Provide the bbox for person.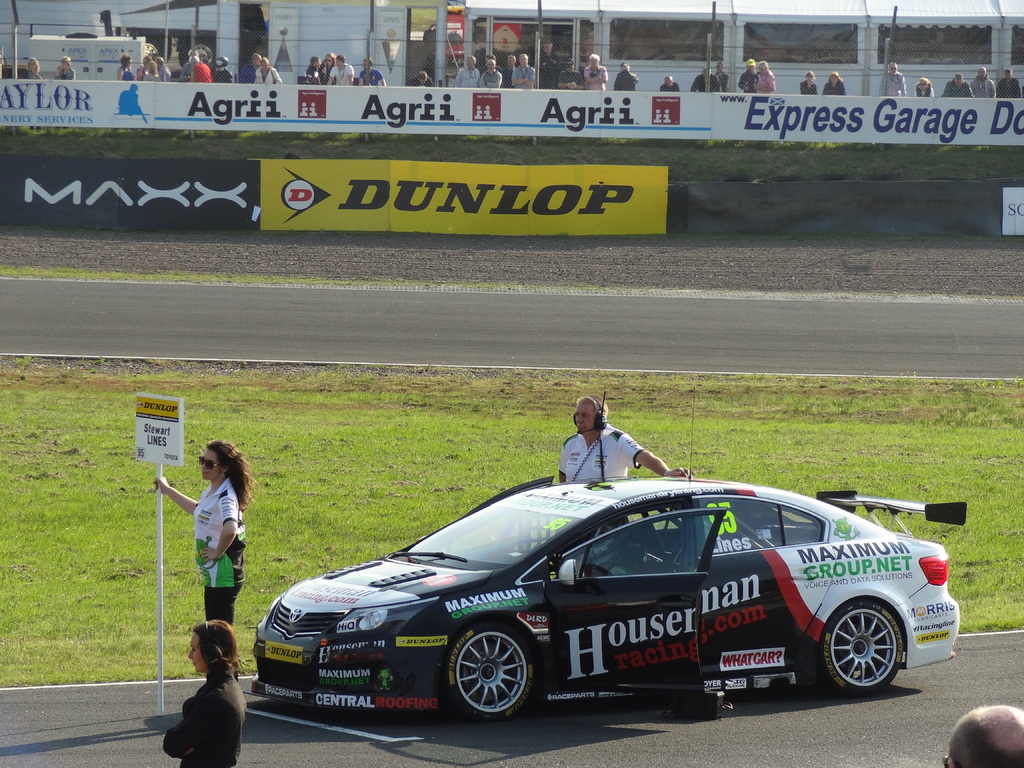
(left=994, top=69, right=1021, bottom=94).
